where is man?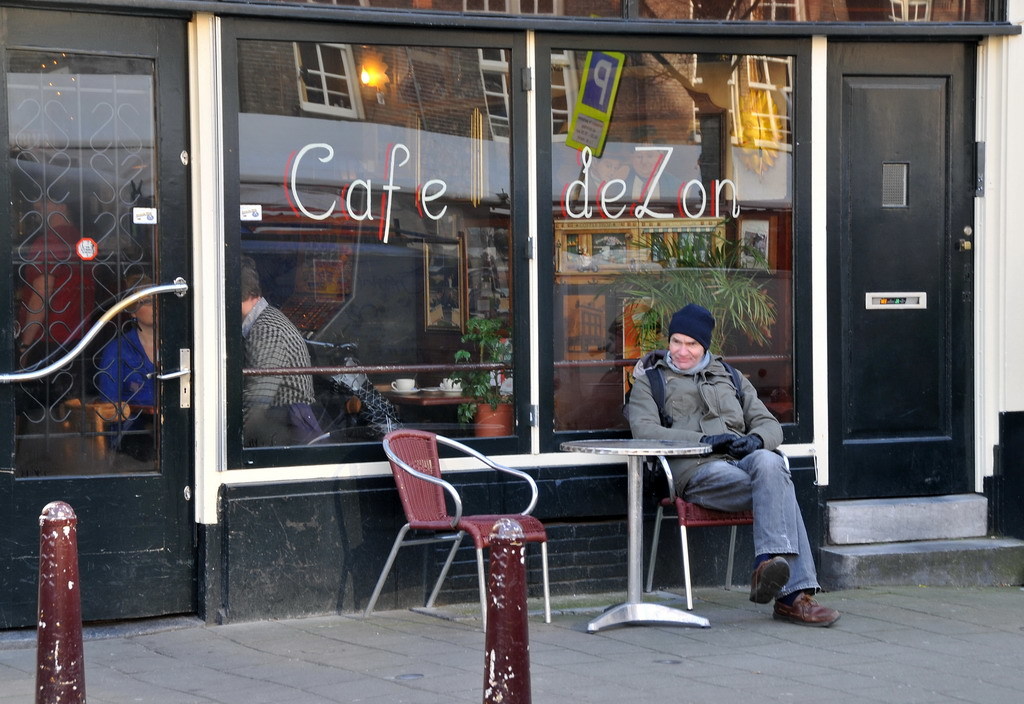
619, 292, 823, 626.
